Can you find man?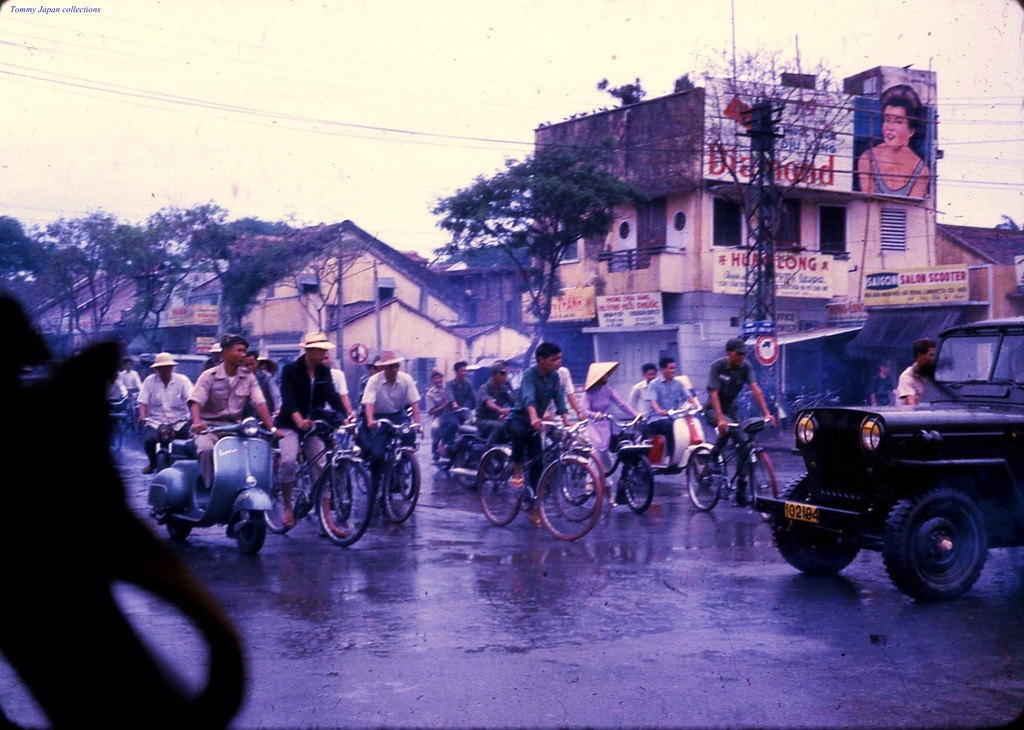
Yes, bounding box: 140,346,197,475.
